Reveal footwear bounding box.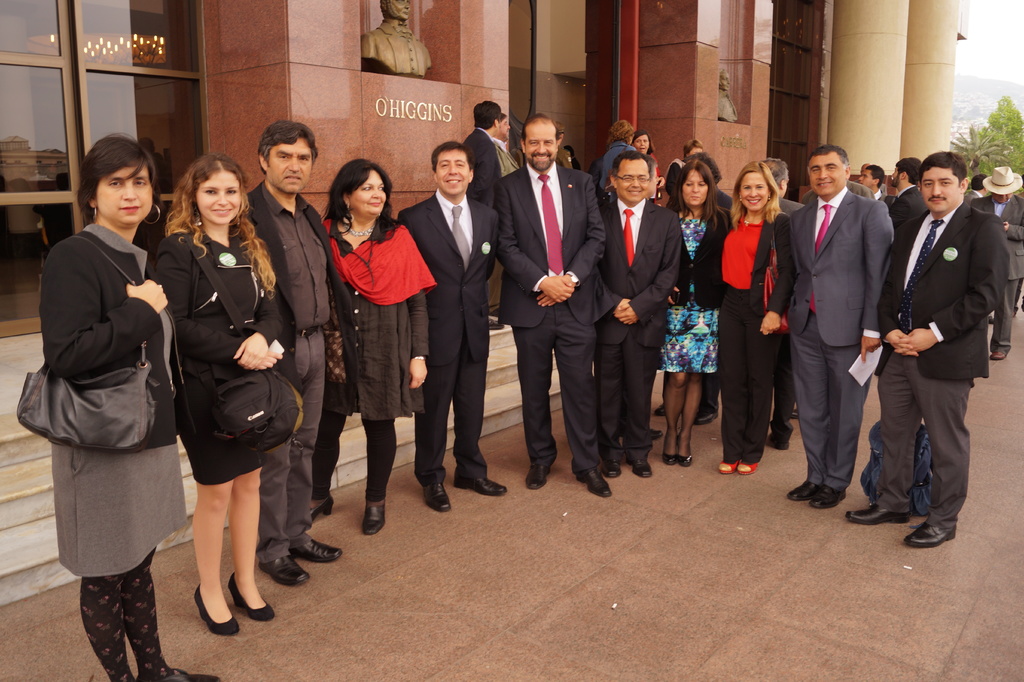
Revealed: x1=906, y1=519, x2=966, y2=546.
